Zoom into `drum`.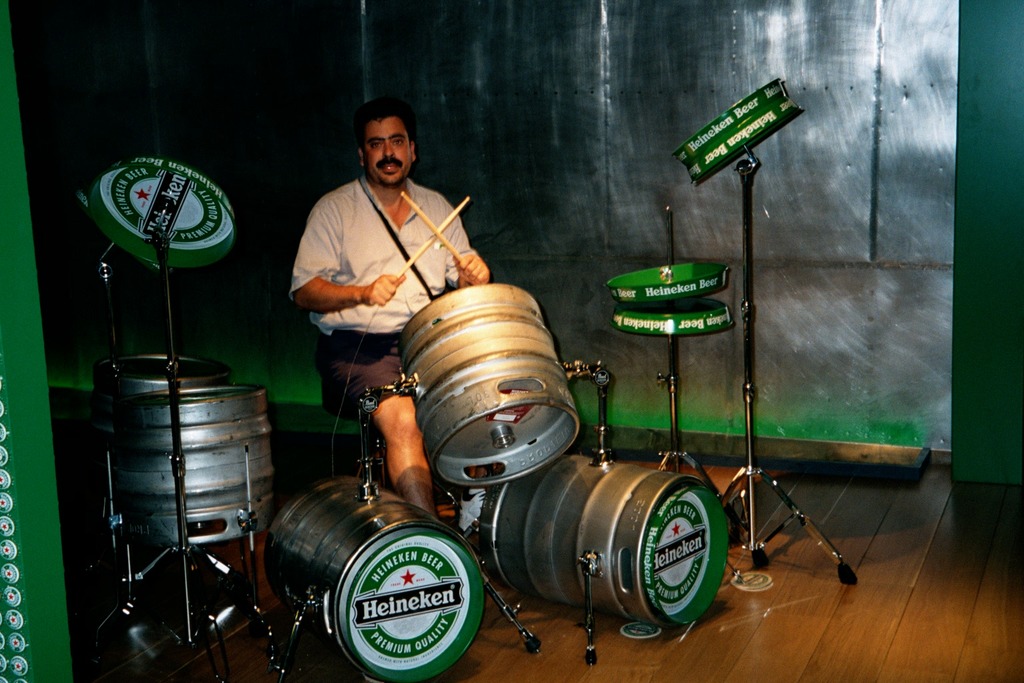
Zoom target: <bbox>397, 281, 581, 495</bbox>.
